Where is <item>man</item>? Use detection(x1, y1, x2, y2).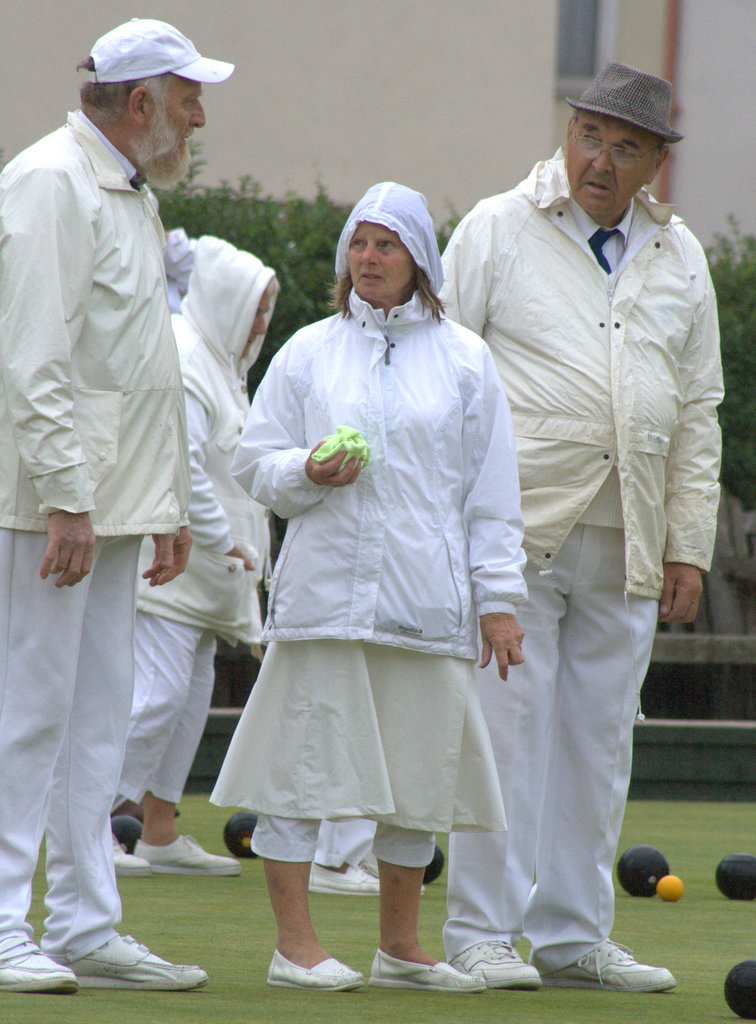
detection(100, 227, 275, 879).
